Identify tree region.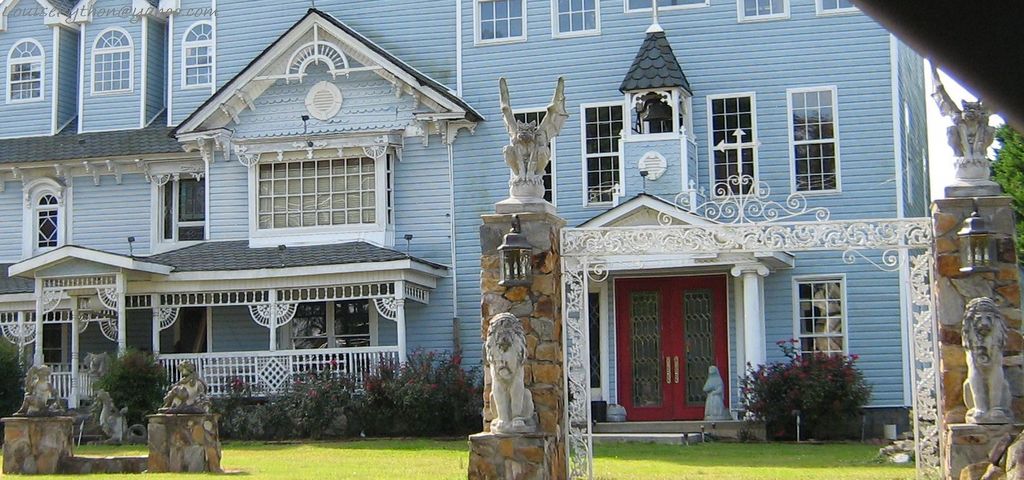
Region: box(987, 116, 1023, 258).
